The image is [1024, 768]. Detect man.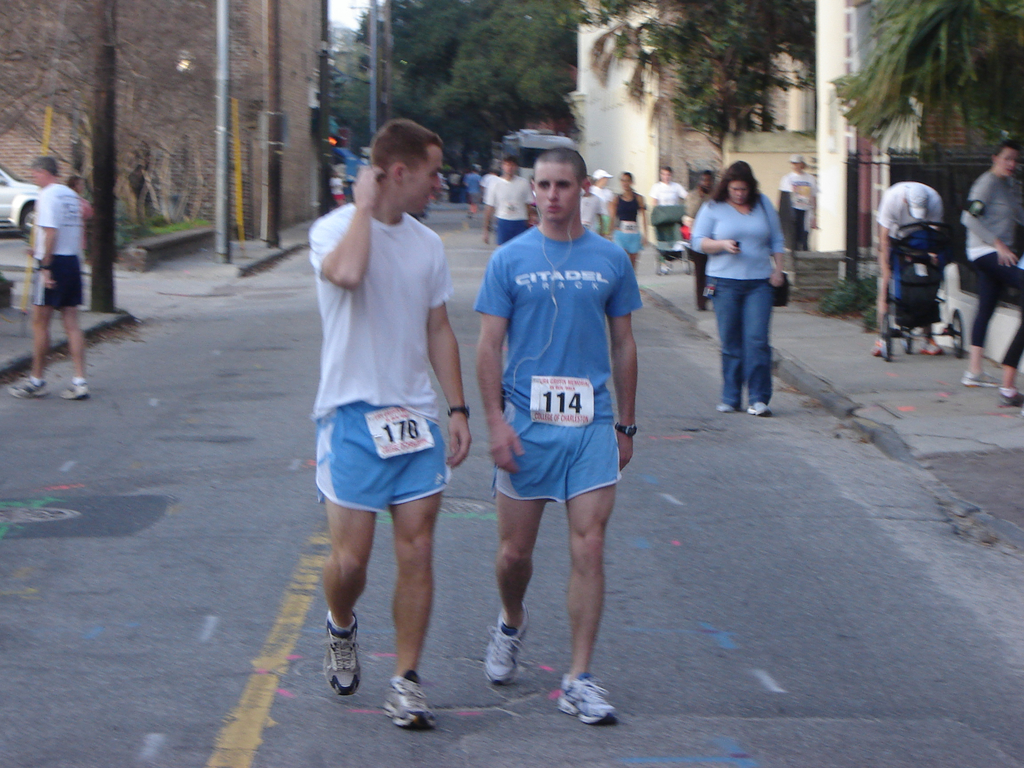
Detection: bbox(290, 122, 476, 705).
